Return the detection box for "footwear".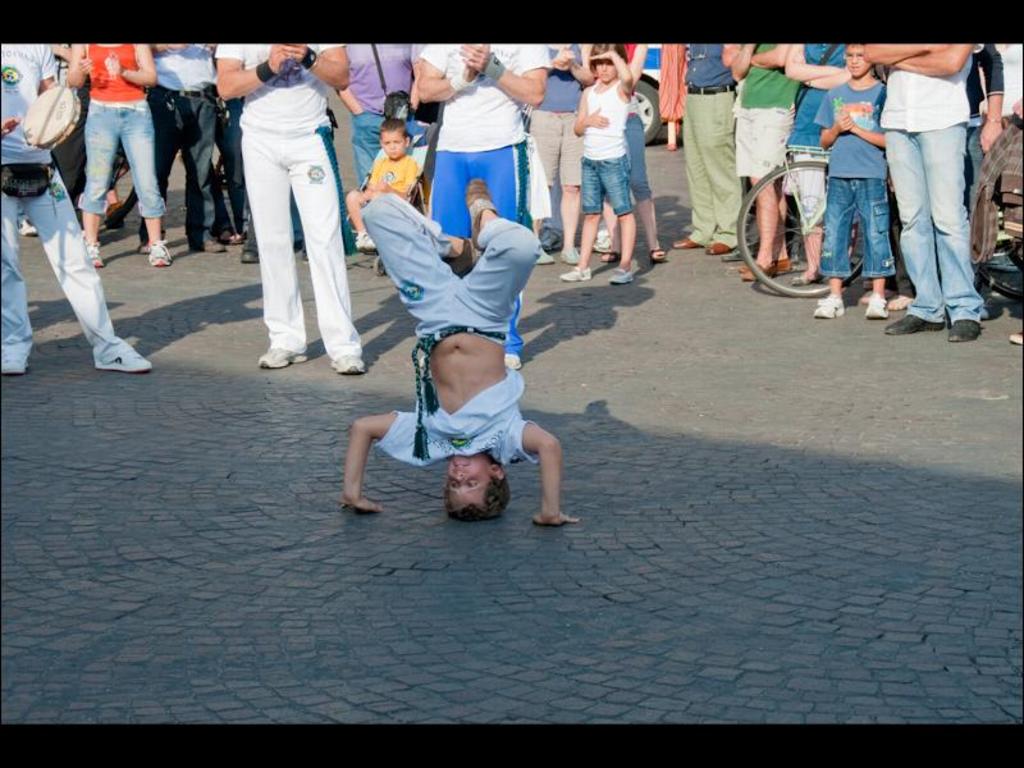
(left=534, top=247, right=550, bottom=264).
